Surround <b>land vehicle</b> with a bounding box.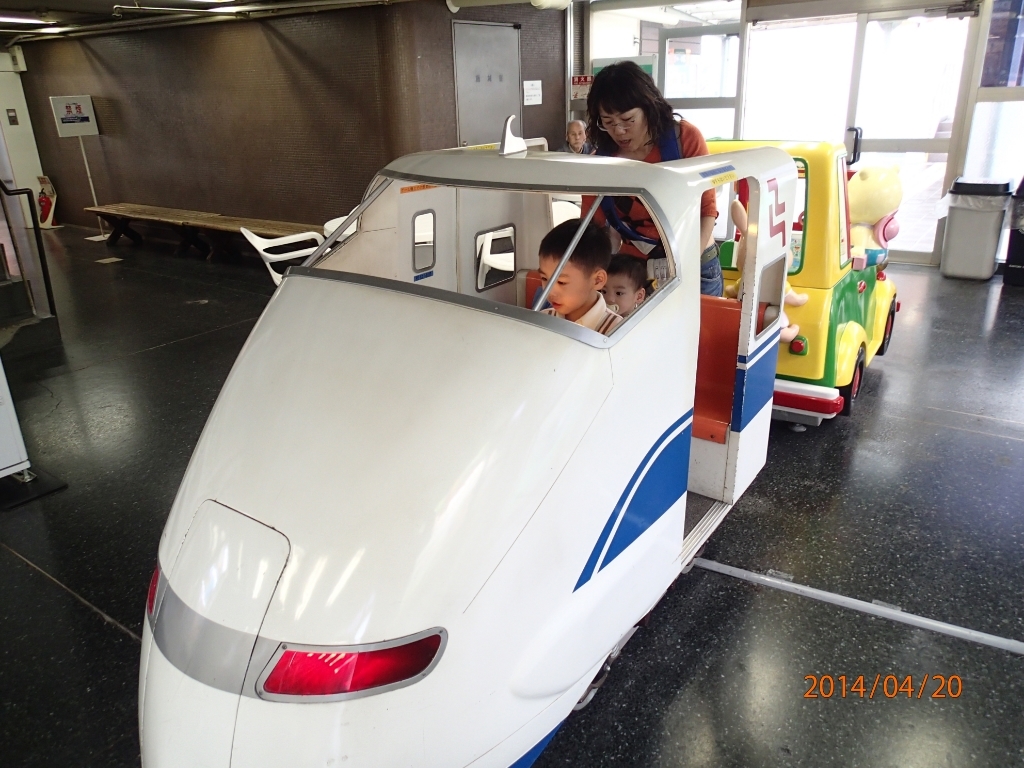
bbox=[703, 136, 902, 432].
